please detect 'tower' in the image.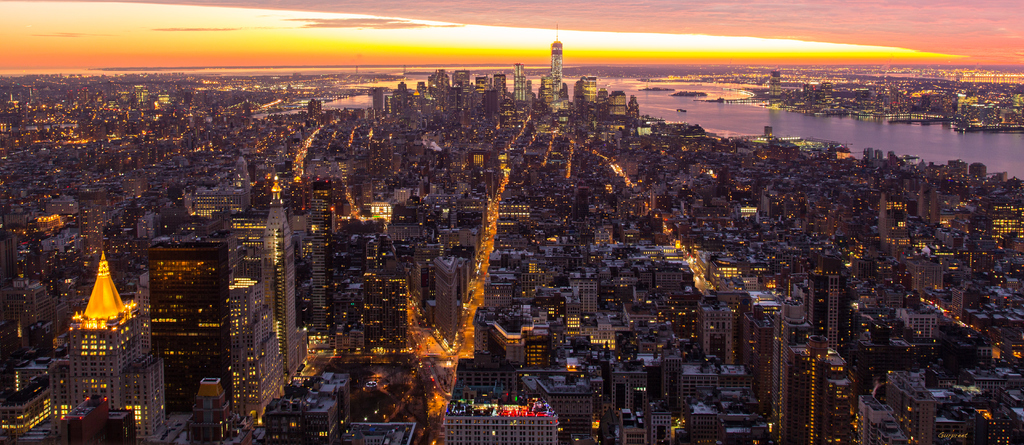
[x1=772, y1=262, x2=837, y2=439].
